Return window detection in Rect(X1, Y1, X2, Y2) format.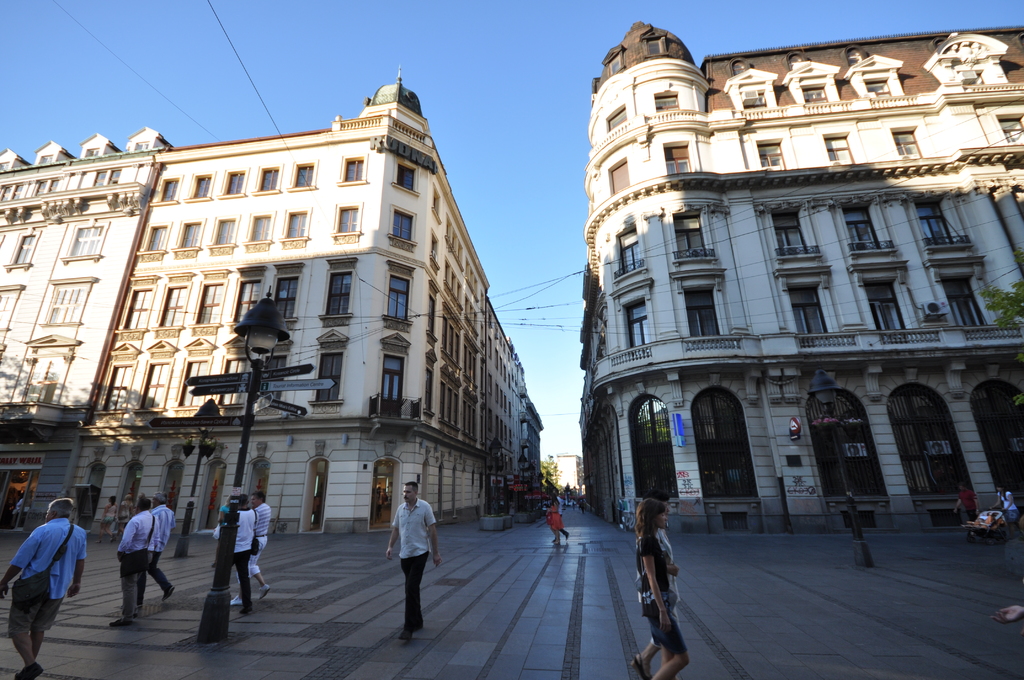
Rect(272, 257, 305, 328).
